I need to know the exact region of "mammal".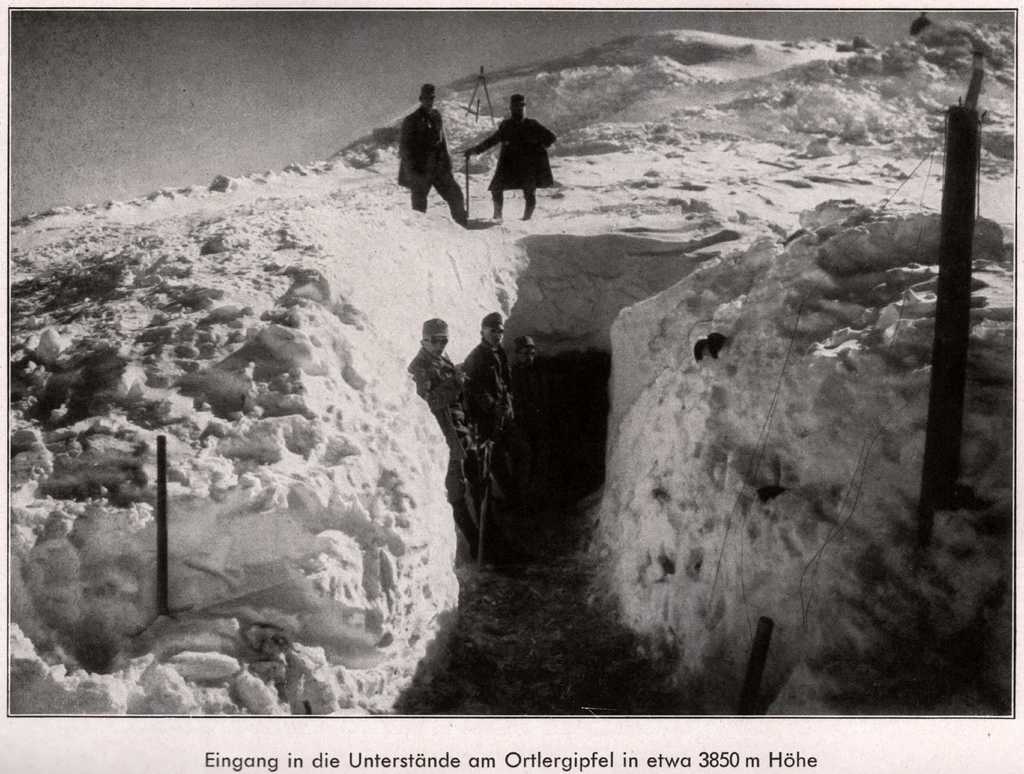
Region: [x1=462, y1=94, x2=559, y2=217].
